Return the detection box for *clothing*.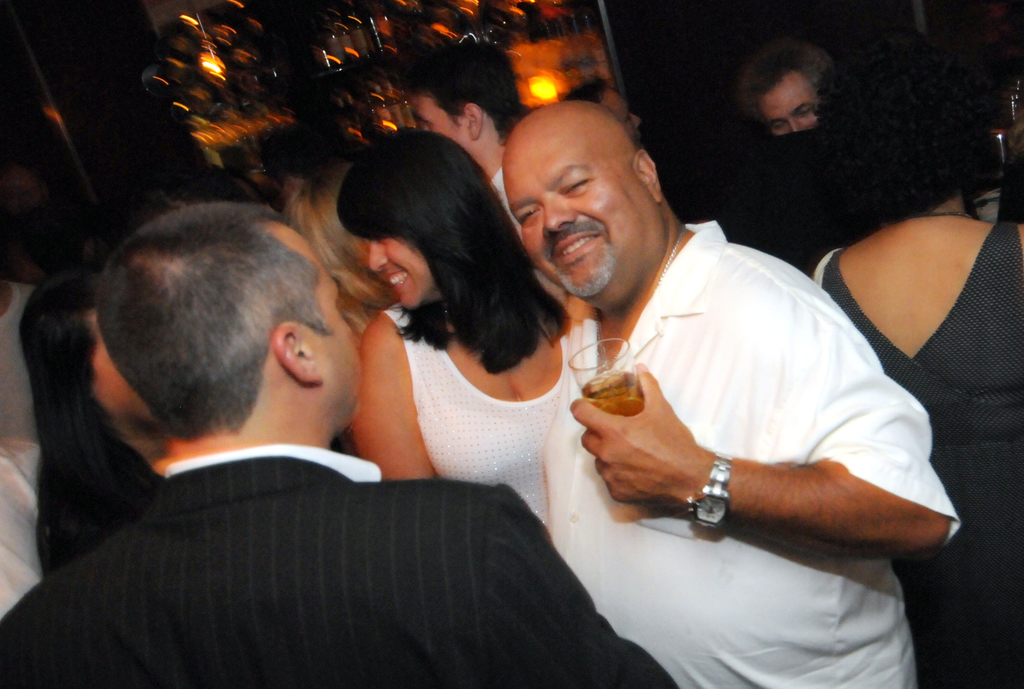
[left=803, top=222, right=1023, bottom=688].
